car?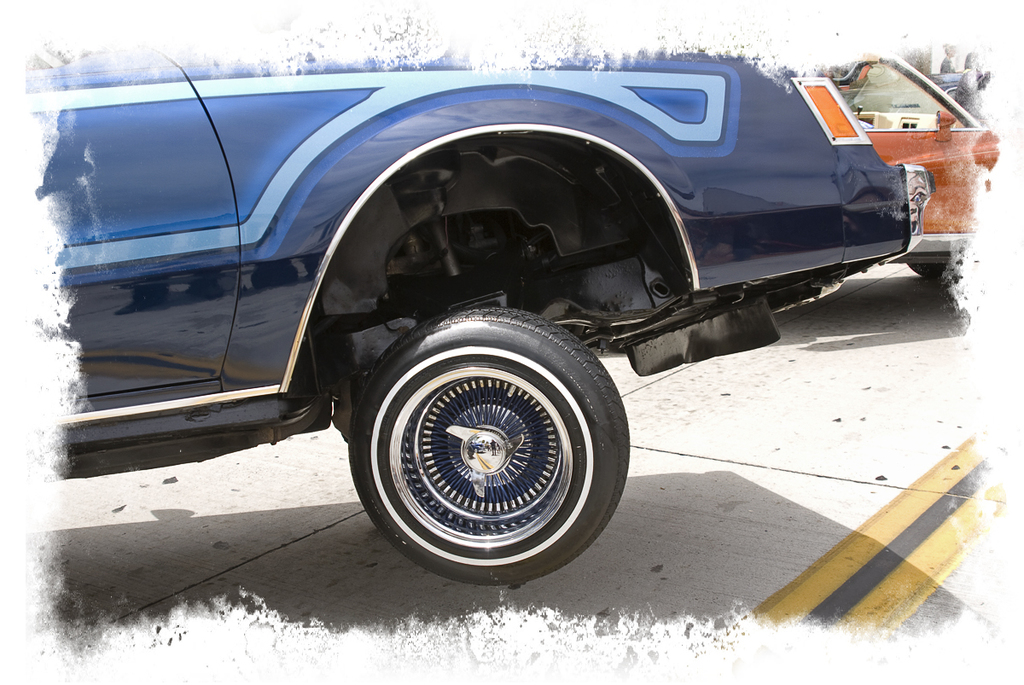
bbox=(22, 51, 936, 588)
